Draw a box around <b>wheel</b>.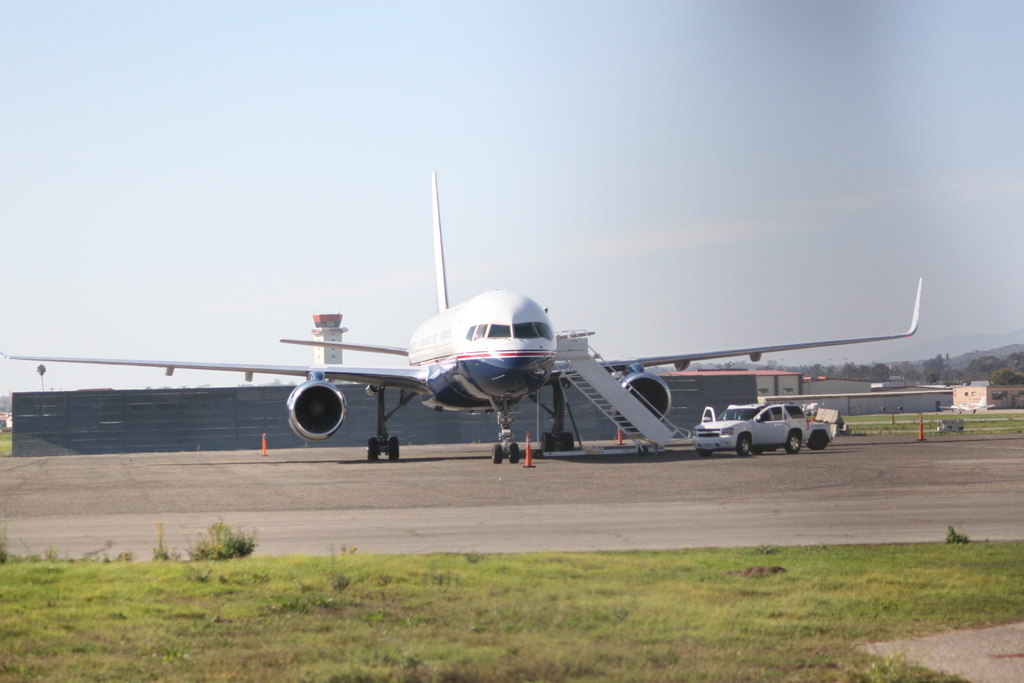
[781, 428, 806, 453].
